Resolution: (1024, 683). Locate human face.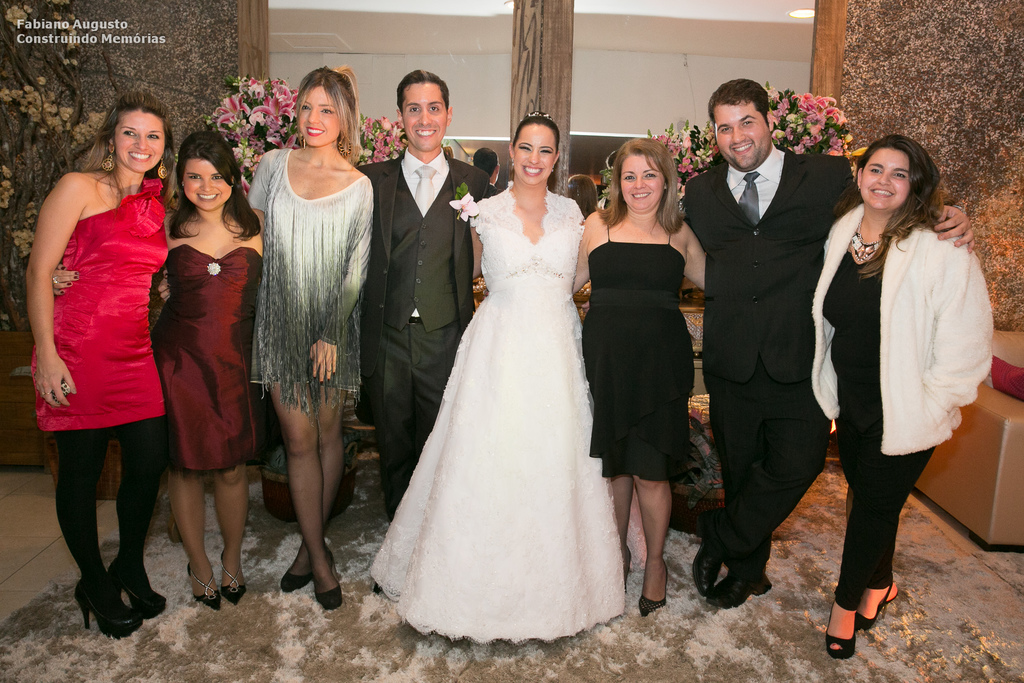
BBox(860, 147, 912, 207).
